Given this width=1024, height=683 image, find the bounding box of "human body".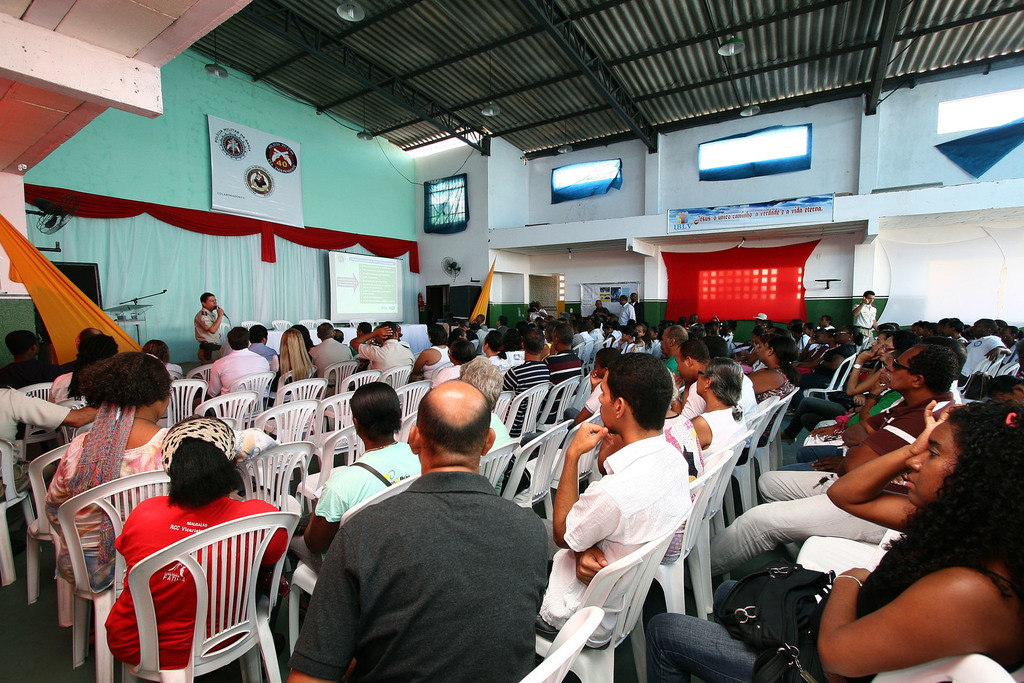
296,379,422,566.
